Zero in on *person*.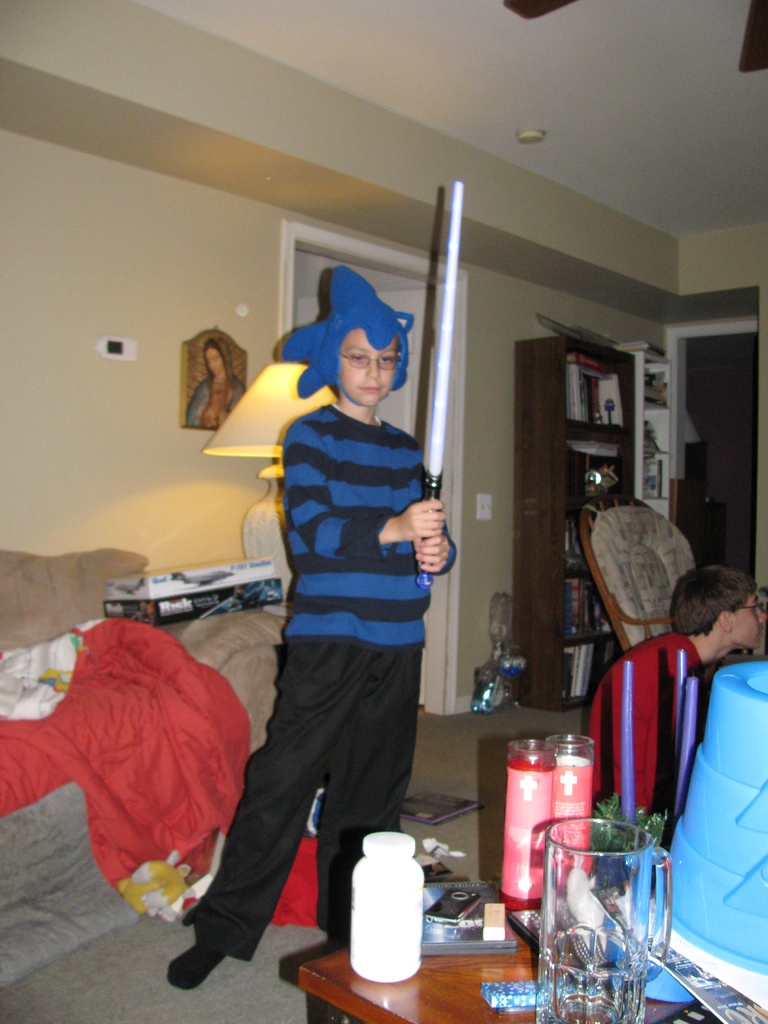
Zeroed in: select_region(210, 262, 470, 976).
